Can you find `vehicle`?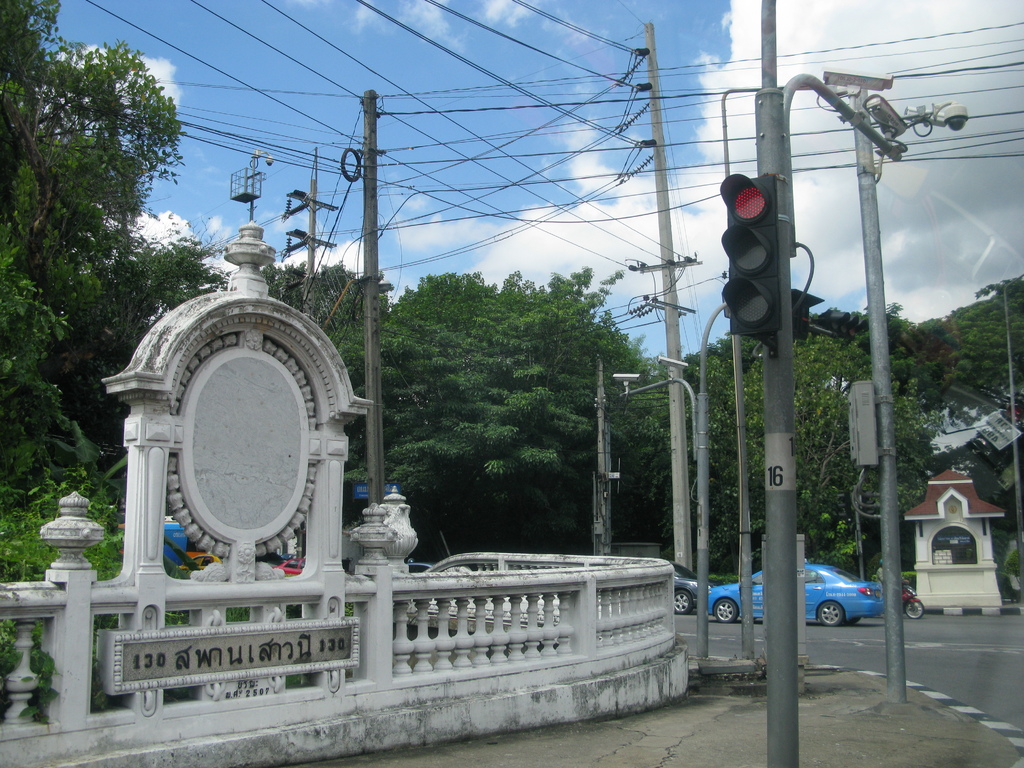
Yes, bounding box: <bbox>408, 559, 433, 582</bbox>.
